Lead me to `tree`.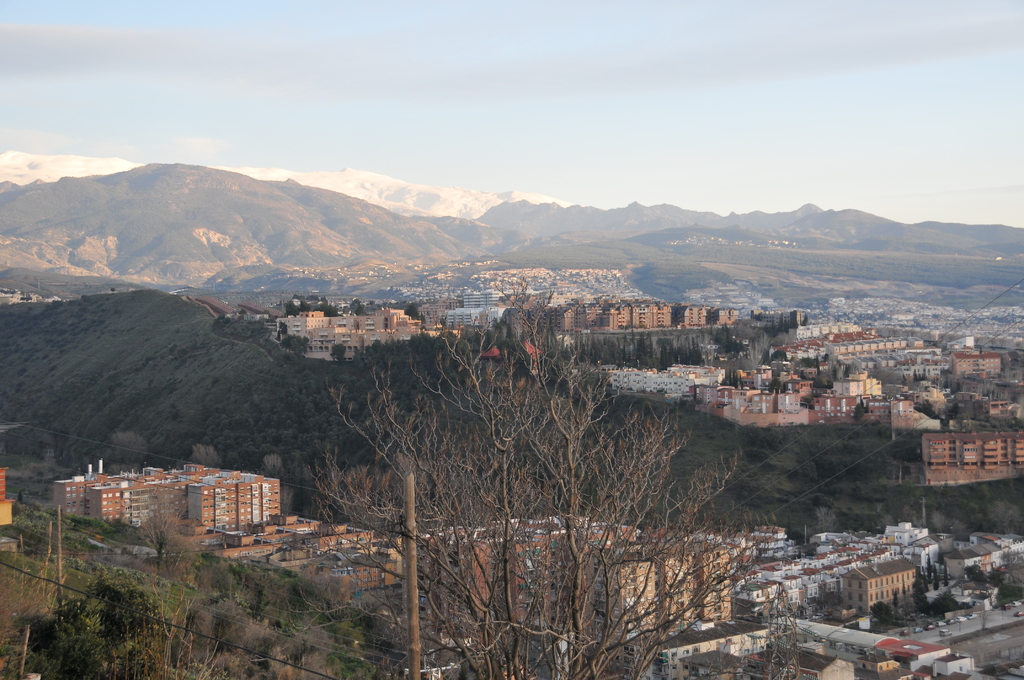
Lead to 260, 449, 289, 483.
